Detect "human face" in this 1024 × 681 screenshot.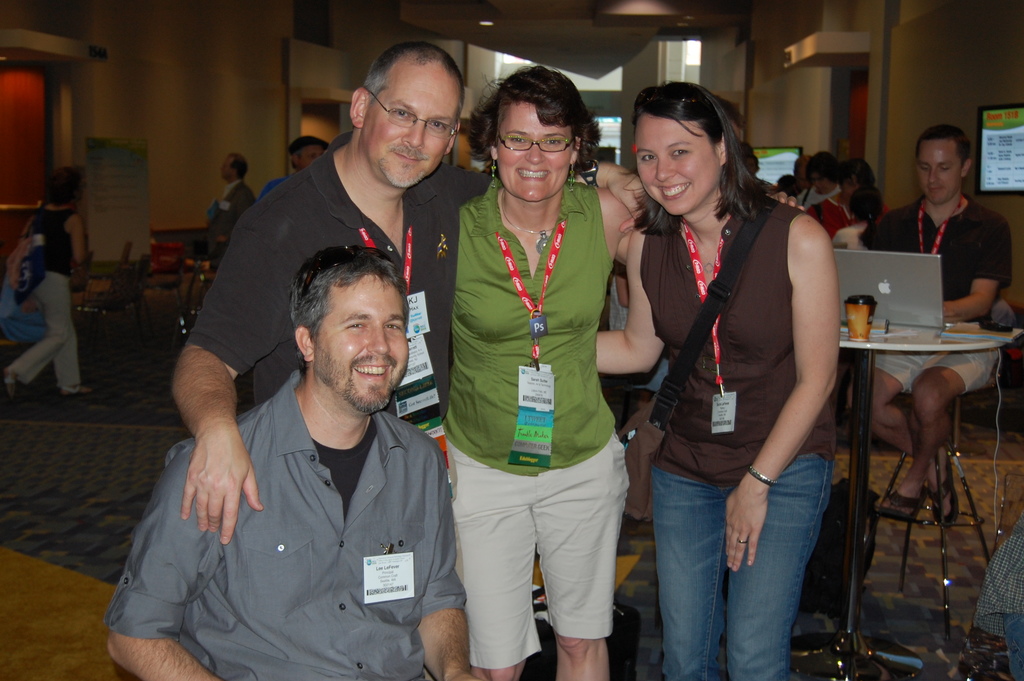
Detection: {"left": 293, "top": 139, "right": 322, "bottom": 170}.
